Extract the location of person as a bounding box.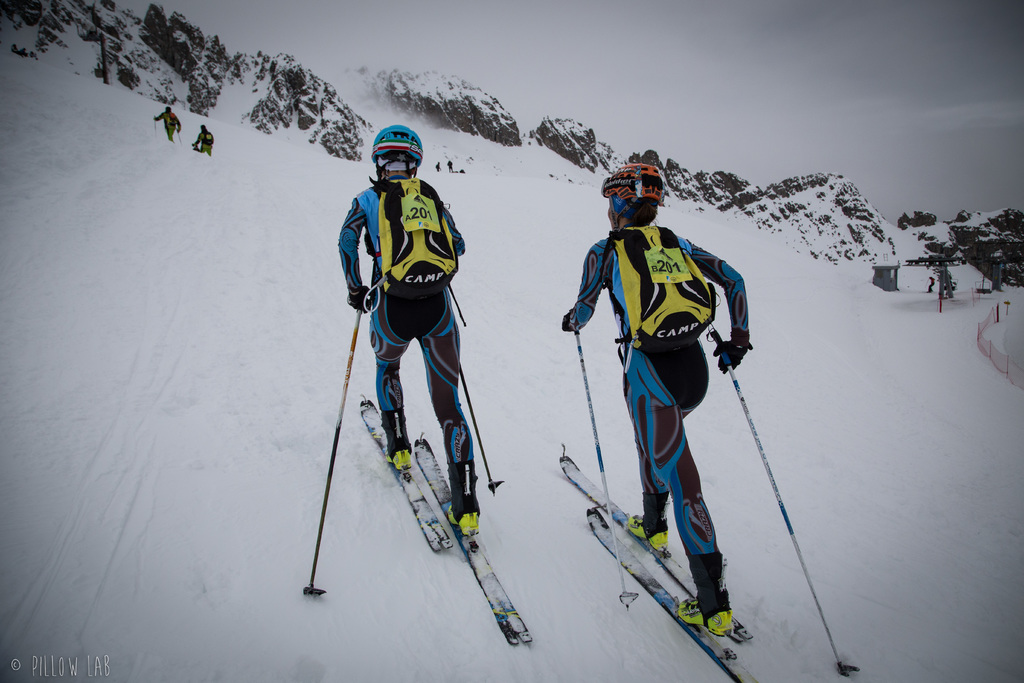
929:273:934:290.
